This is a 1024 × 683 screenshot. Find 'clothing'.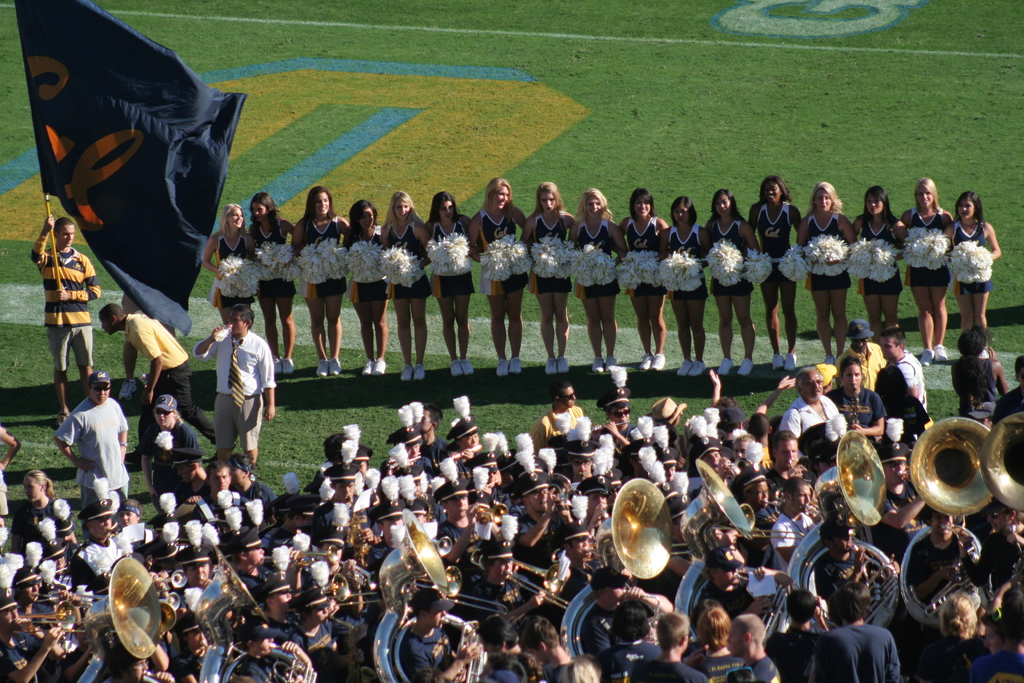
Bounding box: {"x1": 625, "y1": 221, "x2": 677, "y2": 302}.
